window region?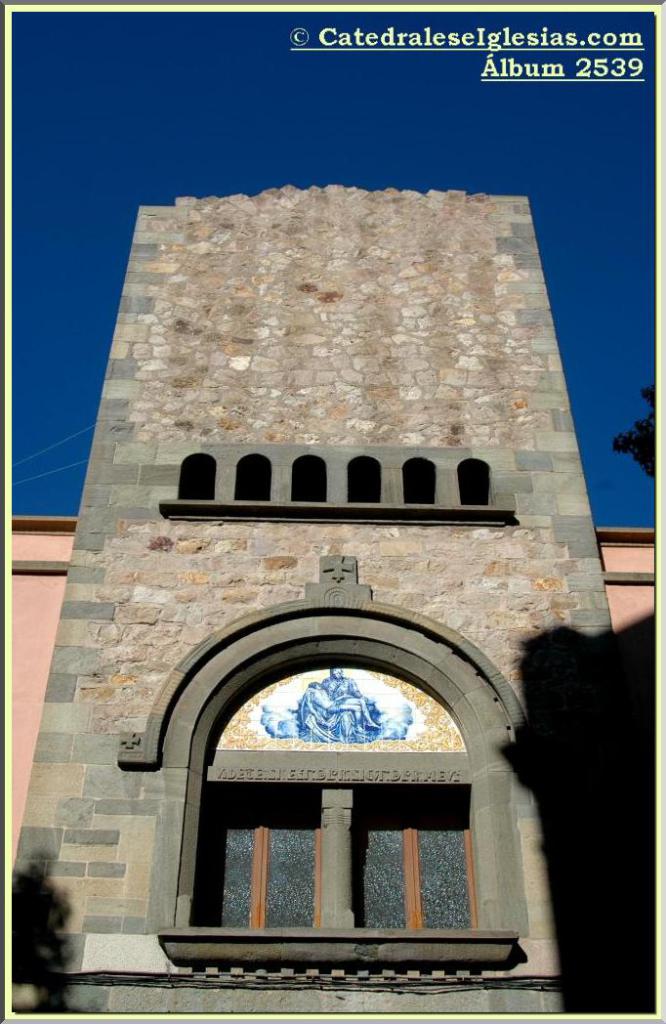
347:786:481:932
